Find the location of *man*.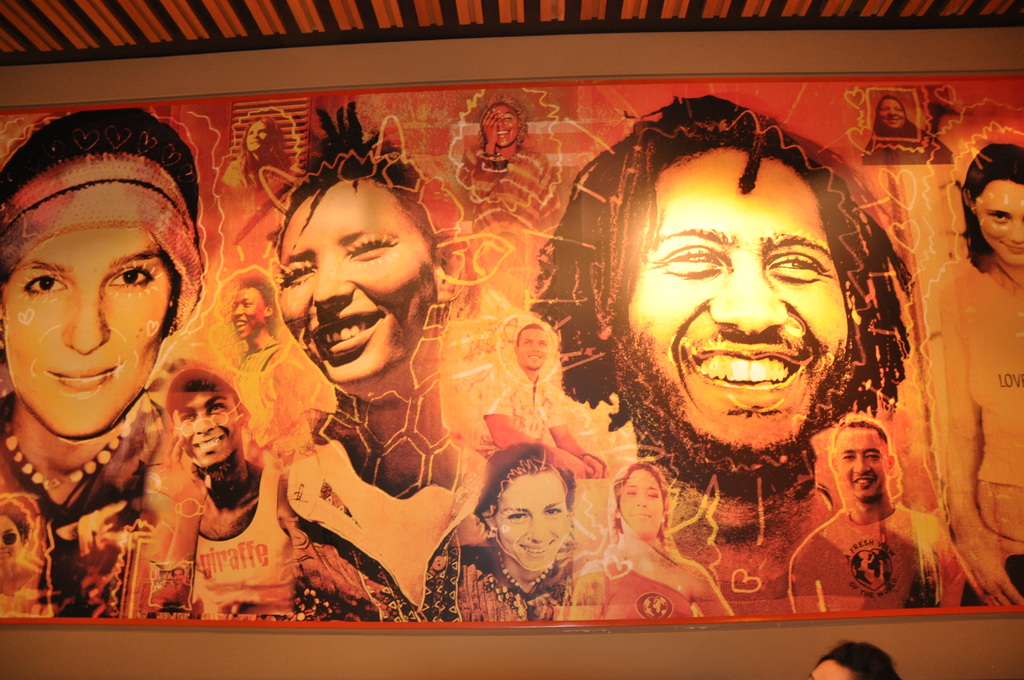
Location: bbox=[787, 417, 979, 613].
